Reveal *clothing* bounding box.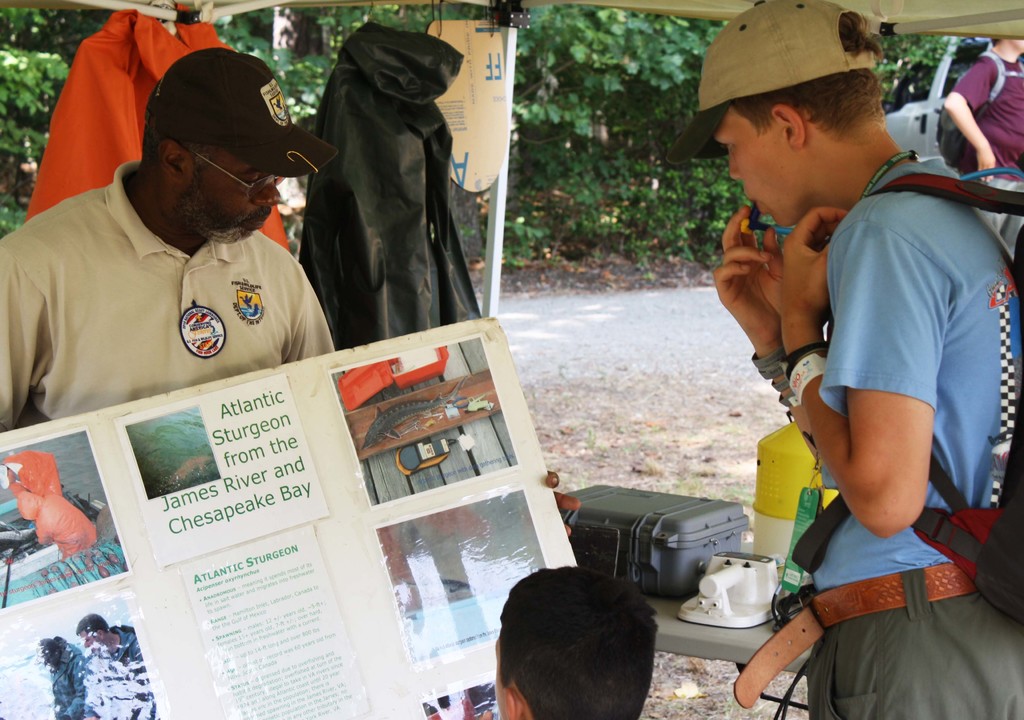
Revealed: region(86, 622, 161, 719).
